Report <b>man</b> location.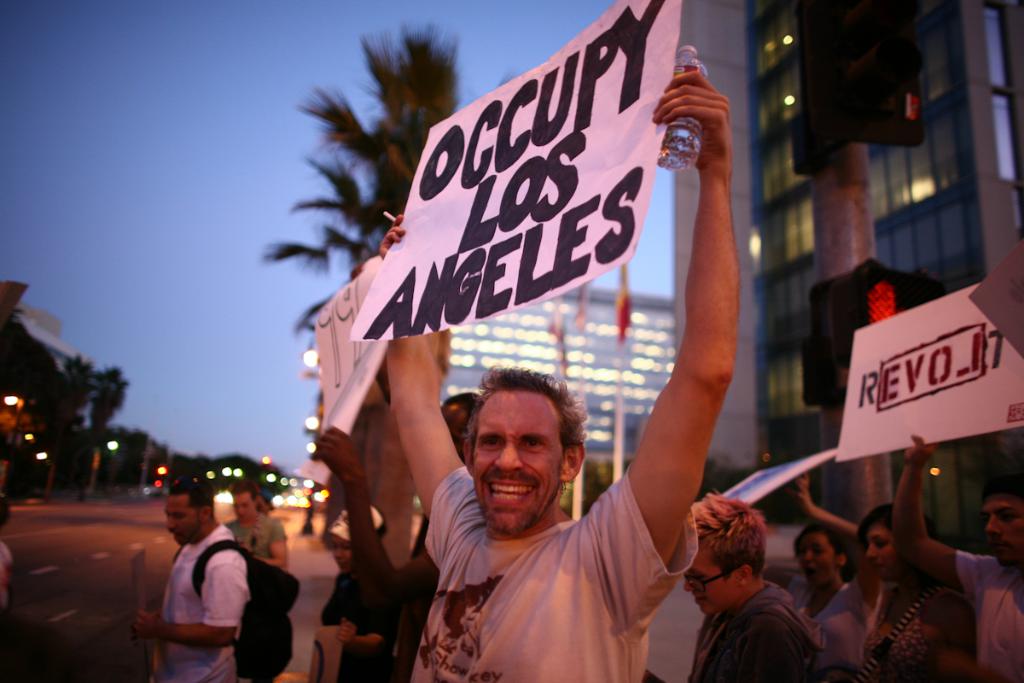
Report: (left=224, top=475, right=286, bottom=568).
